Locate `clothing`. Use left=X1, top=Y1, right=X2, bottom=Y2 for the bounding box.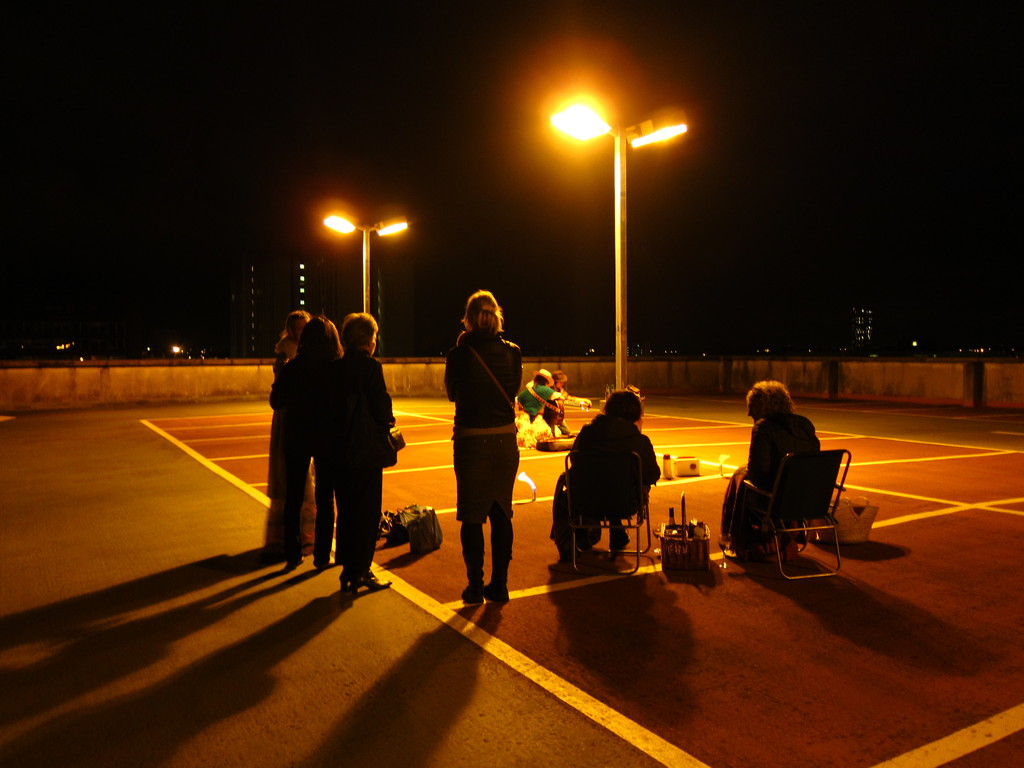
left=555, top=410, right=650, bottom=566.
